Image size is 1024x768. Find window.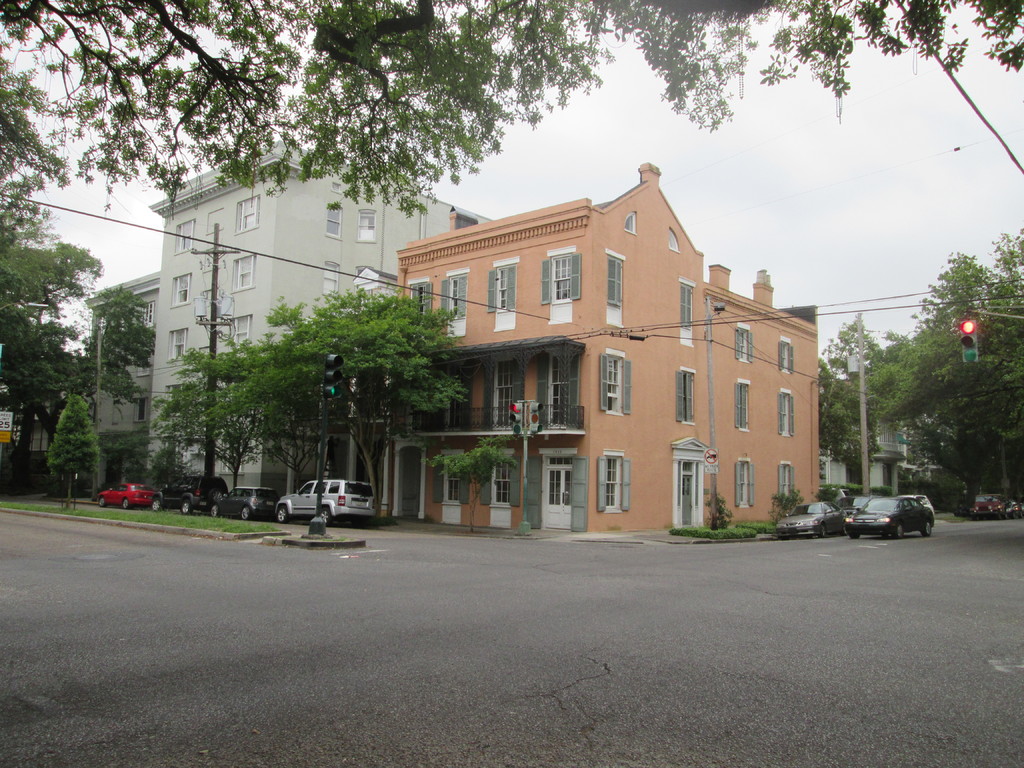
122 393 148 426.
